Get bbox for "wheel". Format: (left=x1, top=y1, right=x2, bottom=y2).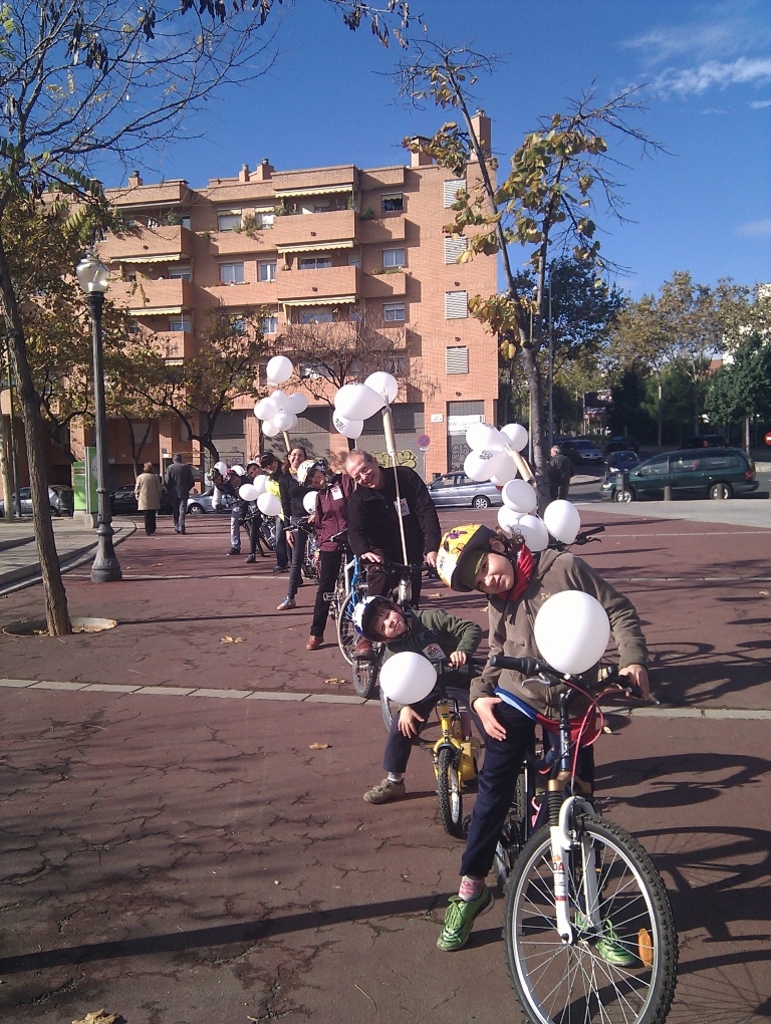
(left=345, top=637, right=372, bottom=703).
